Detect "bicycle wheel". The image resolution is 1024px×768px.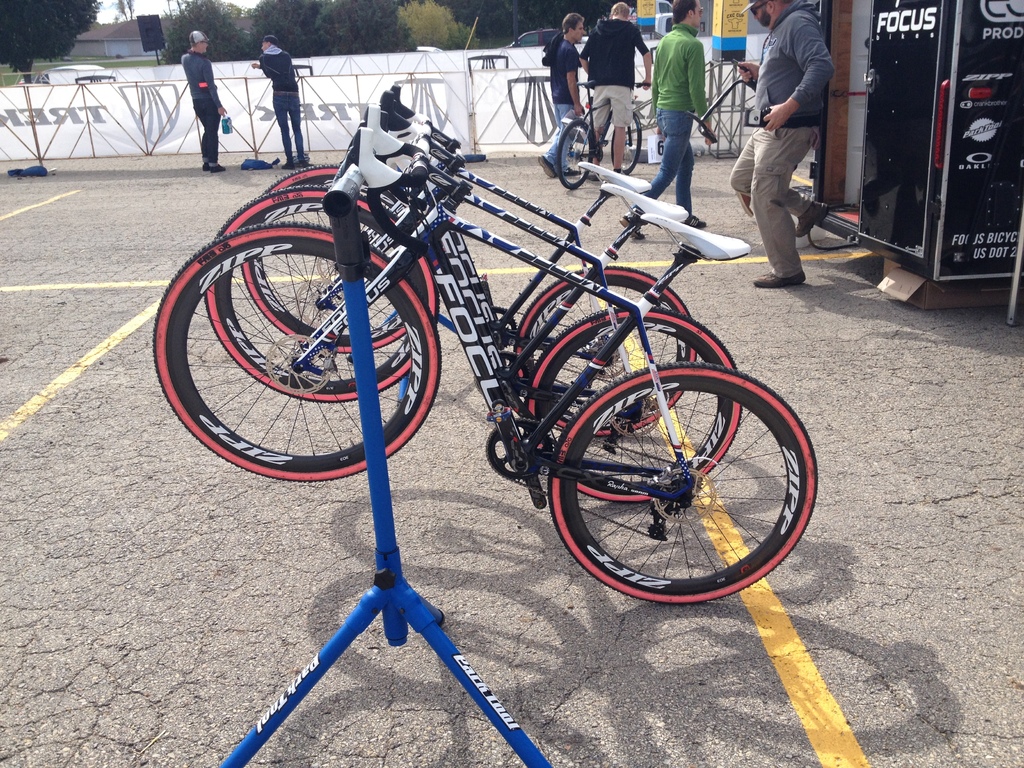
x1=552 y1=118 x2=593 y2=193.
